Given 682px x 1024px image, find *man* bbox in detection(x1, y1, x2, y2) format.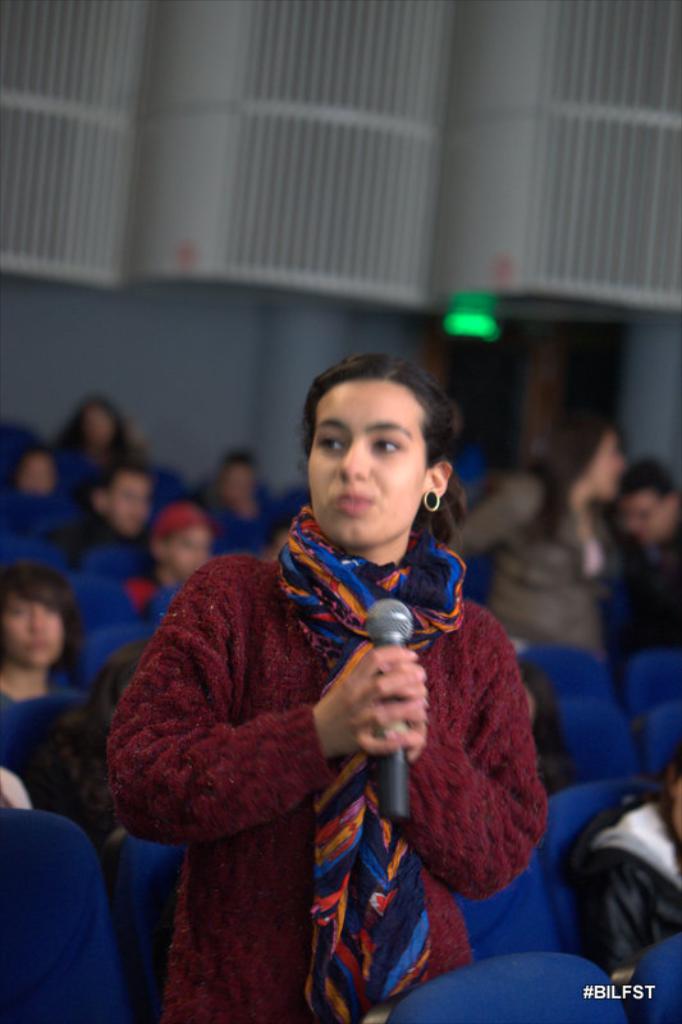
detection(67, 458, 156, 557).
